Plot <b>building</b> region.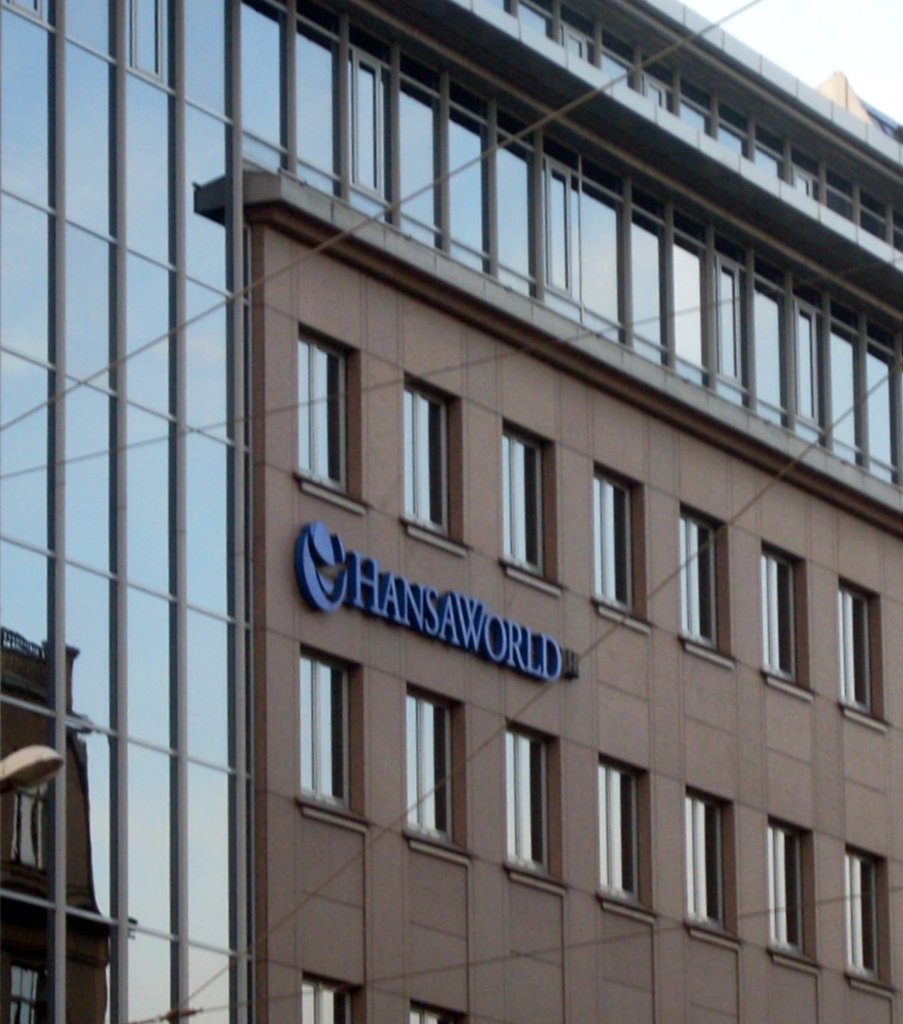
Plotted at select_region(0, 0, 902, 1023).
